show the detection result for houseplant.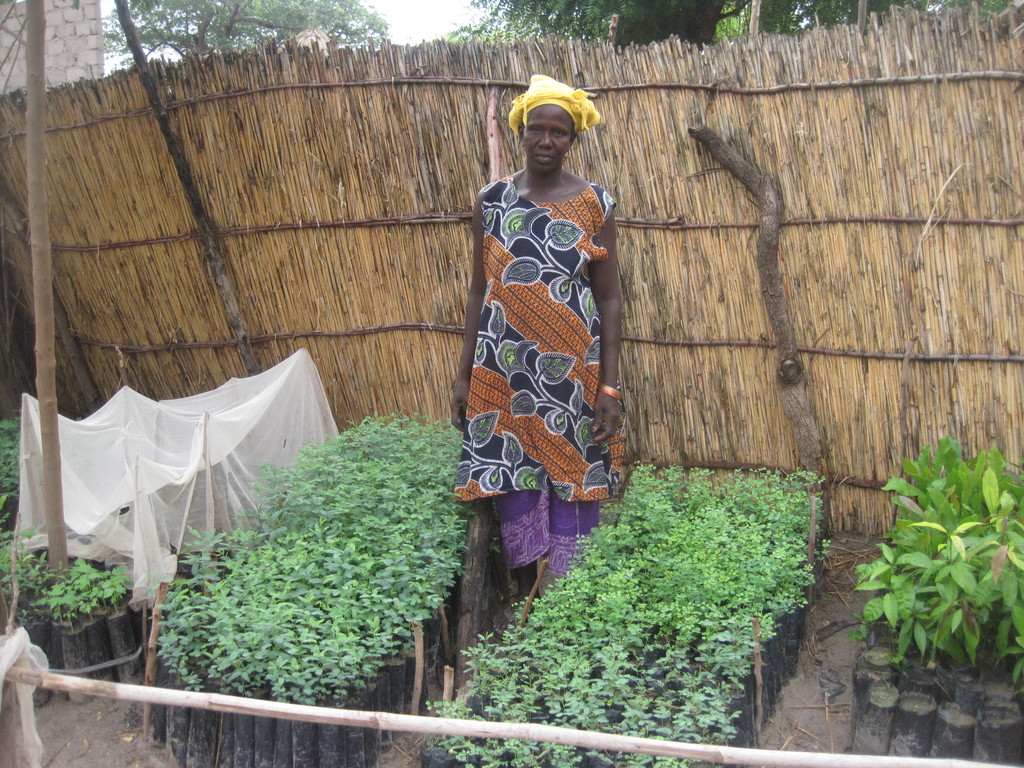
<box>0,422,47,523</box>.
